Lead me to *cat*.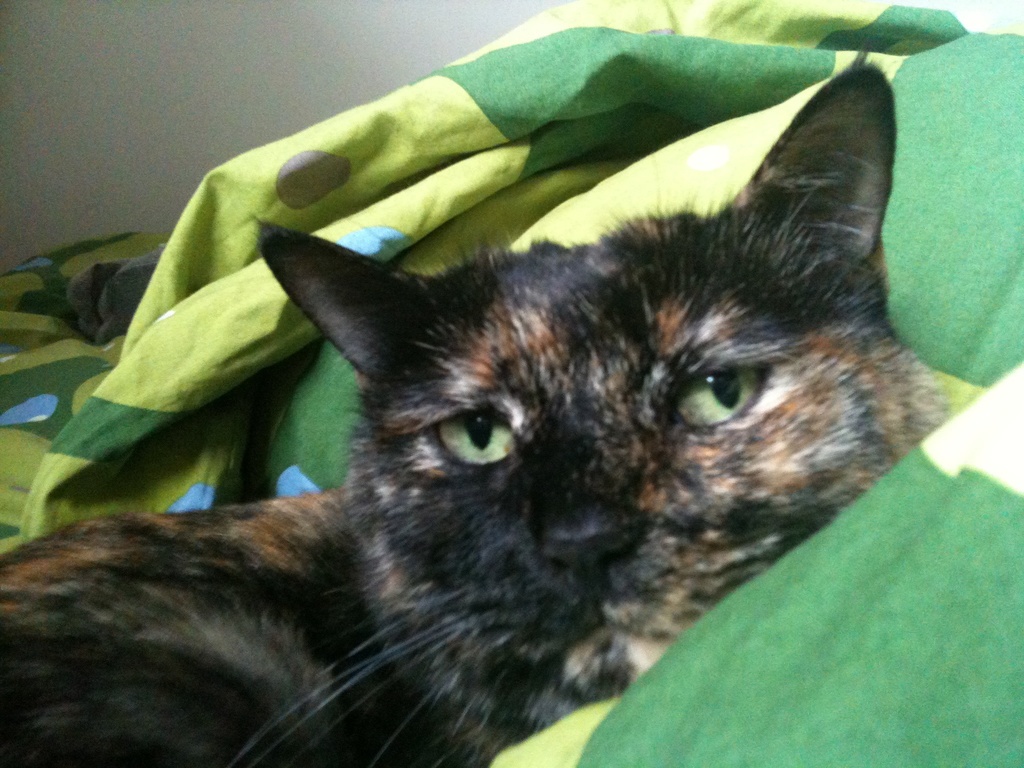
Lead to Rect(0, 59, 951, 767).
